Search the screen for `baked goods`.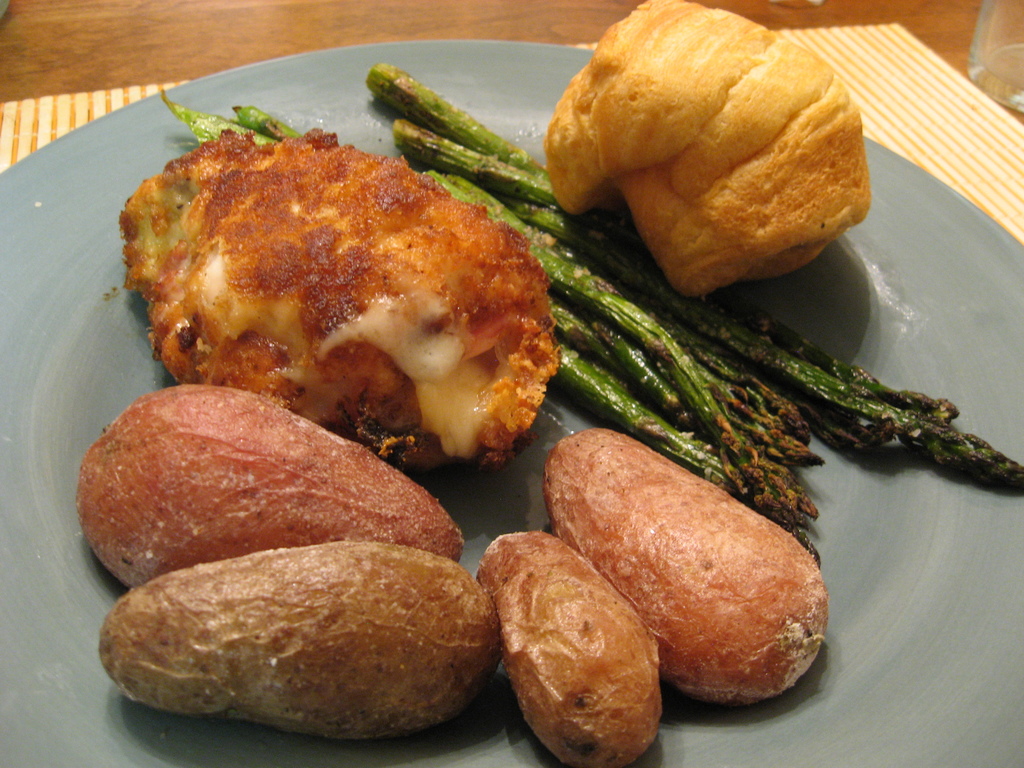
Found at select_region(75, 380, 468, 583).
